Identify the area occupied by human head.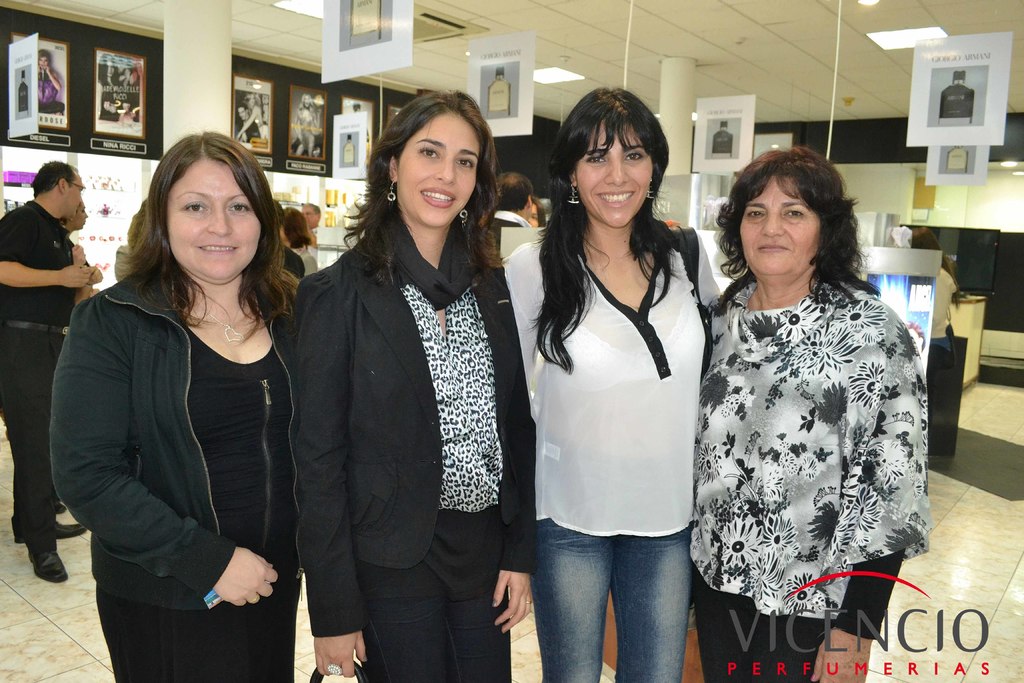
Area: locate(273, 203, 311, 253).
